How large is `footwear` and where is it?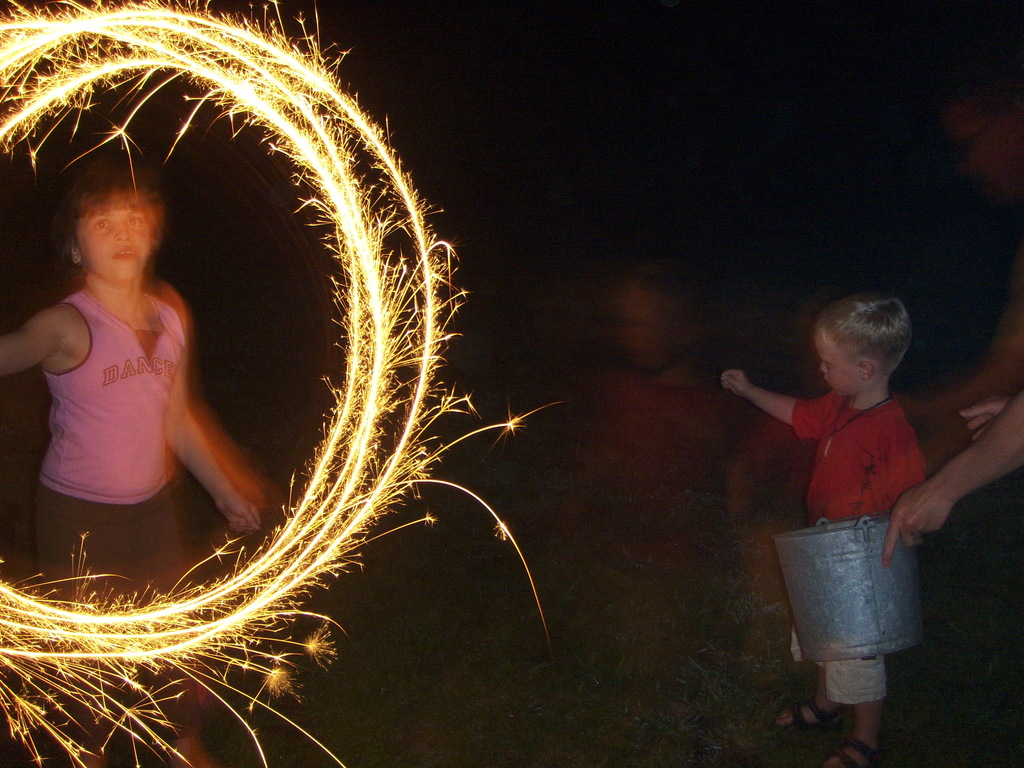
Bounding box: (x1=826, y1=737, x2=884, y2=767).
